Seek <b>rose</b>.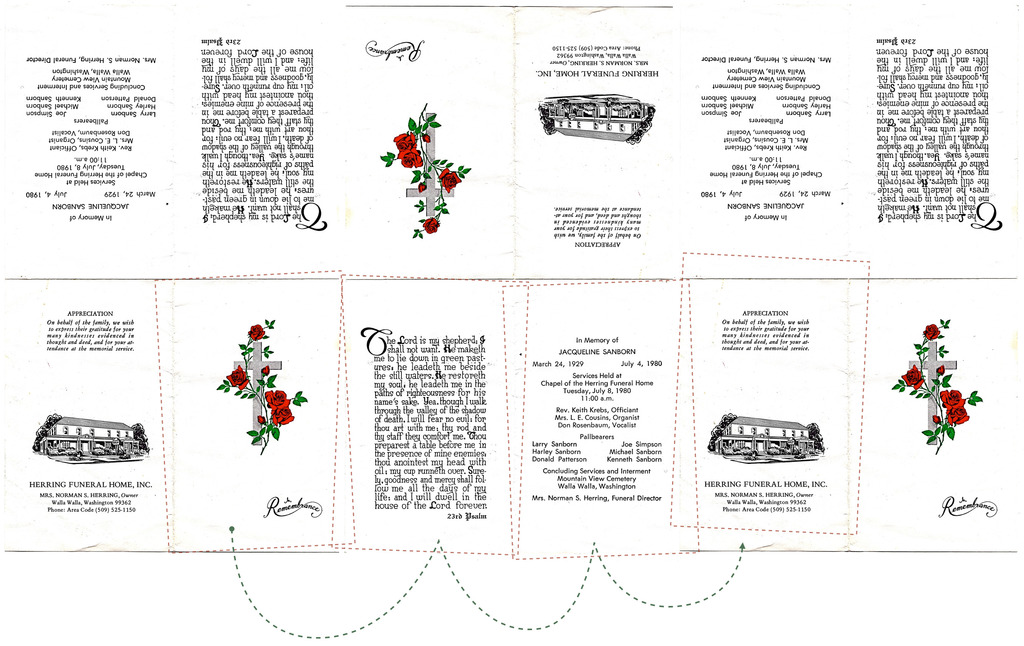
(396,146,422,169).
